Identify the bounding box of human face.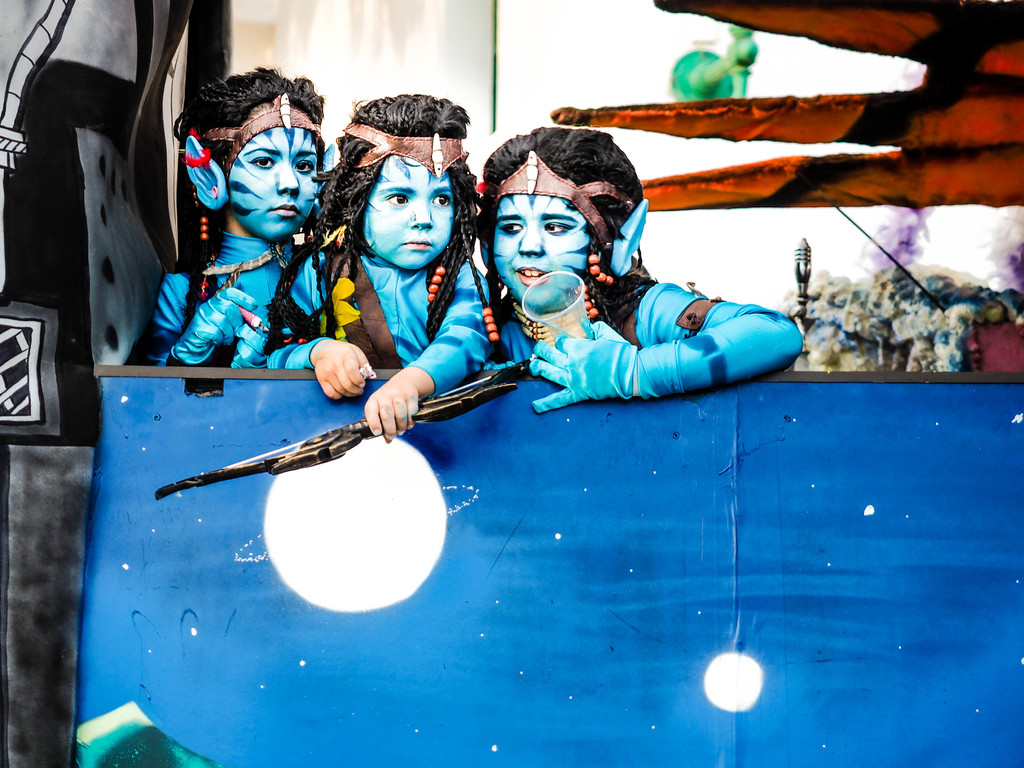
[362,154,455,270].
